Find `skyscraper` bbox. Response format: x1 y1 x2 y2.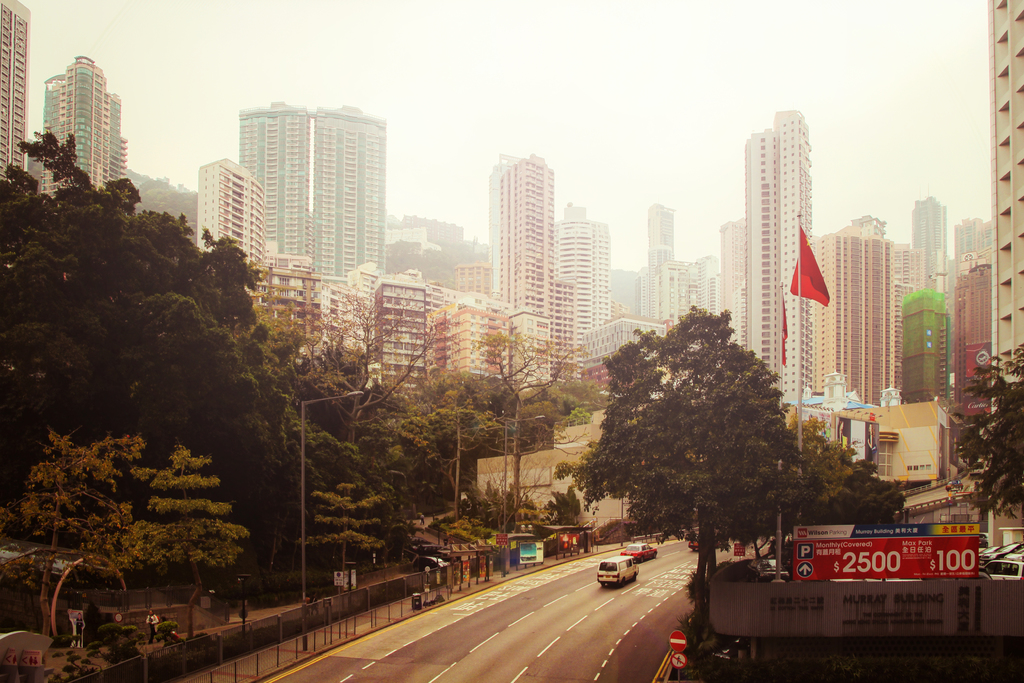
545 200 614 342.
